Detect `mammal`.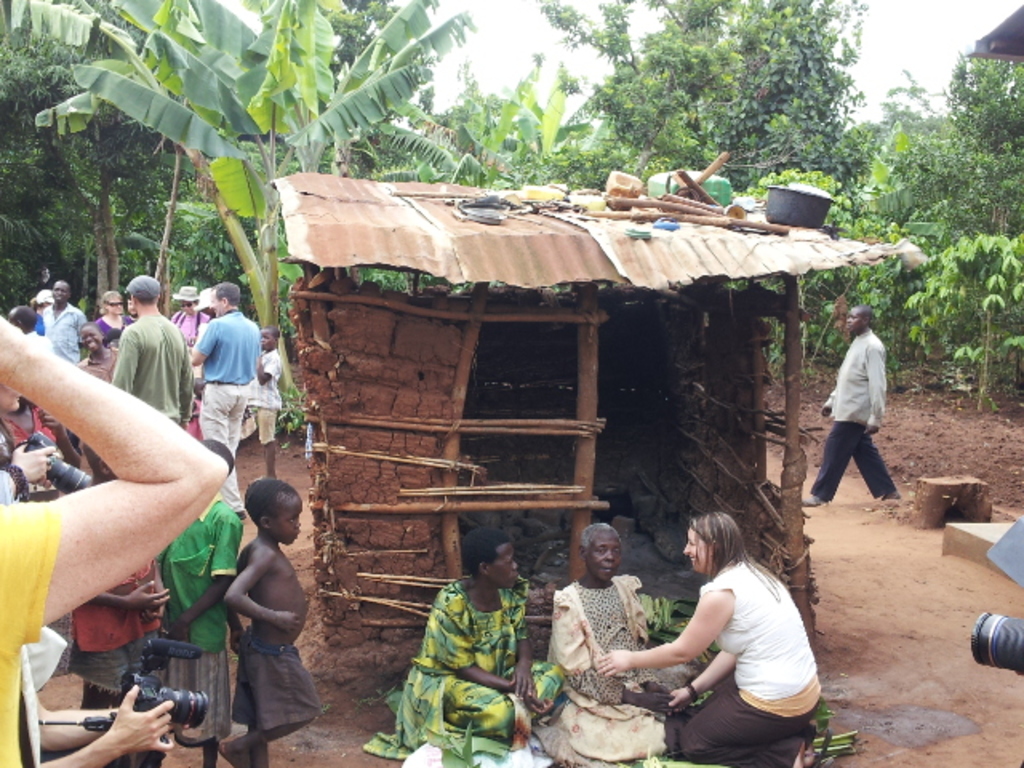
Detected at pyautogui.locateOnScreen(21, 626, 168, 766).
